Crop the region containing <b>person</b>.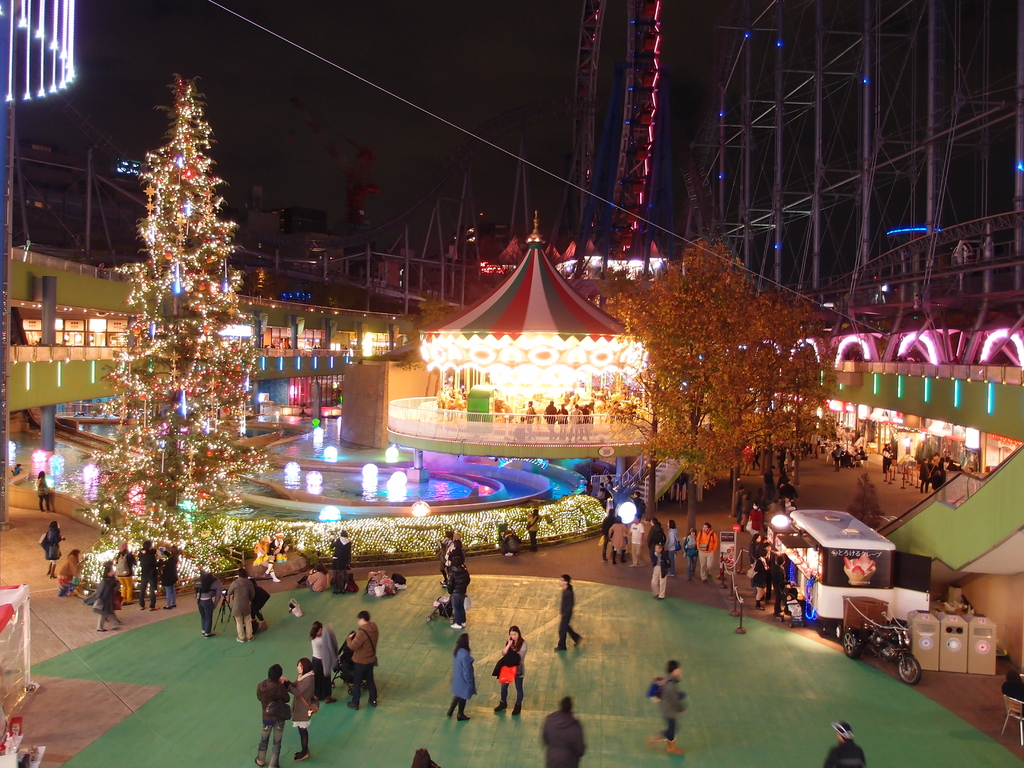
Crop region: locate(436, 526, 452, 587).
